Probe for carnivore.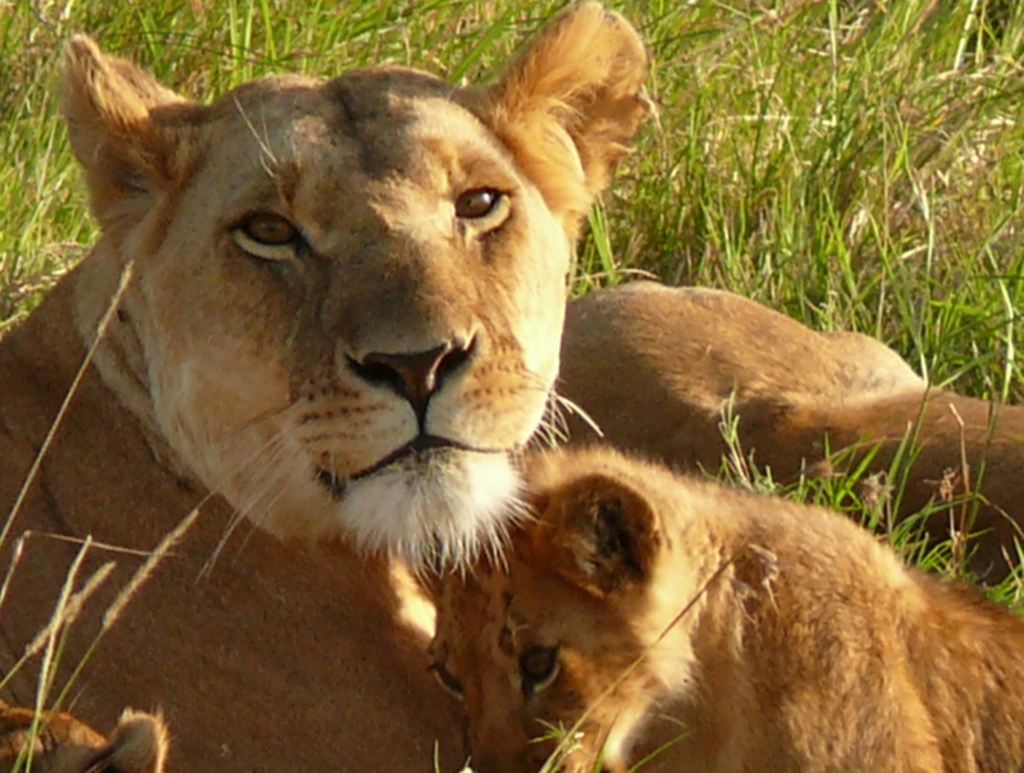
Probe result: [x1=385, y1=444, x2=1007, y2=772].
